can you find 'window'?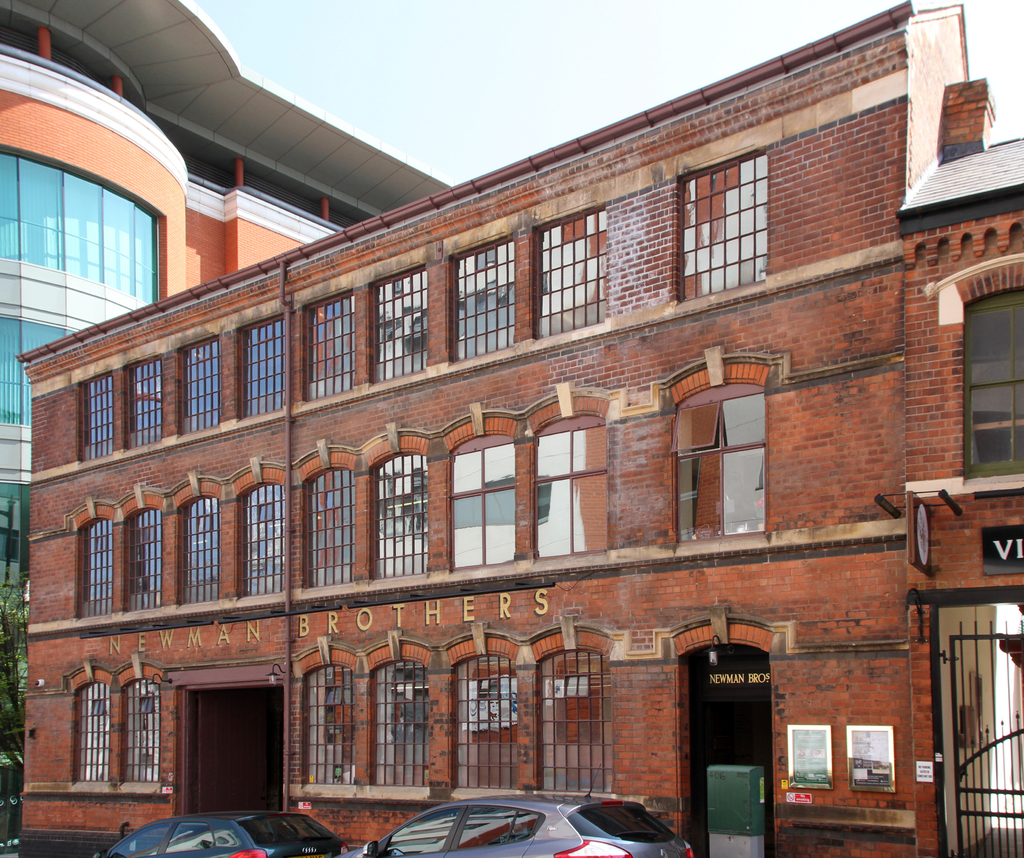
Yes, bounding box: BBox(65, 681, 114, 789).
